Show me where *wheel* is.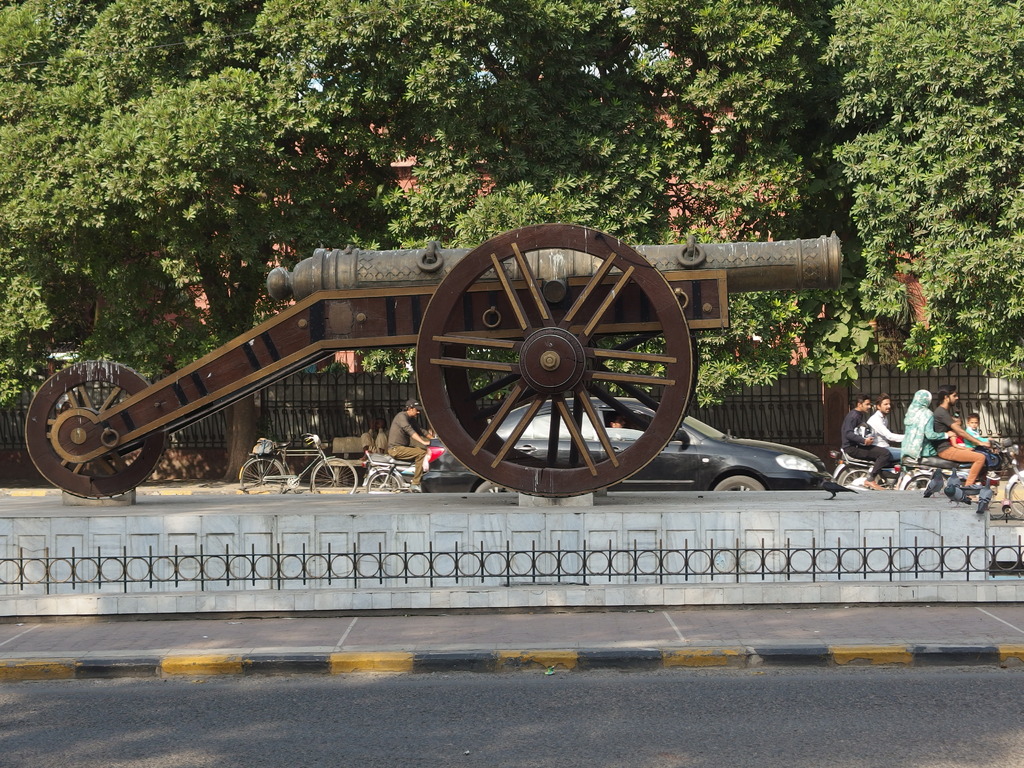
*wheel* is at rect(476, 477, 522, 490).
